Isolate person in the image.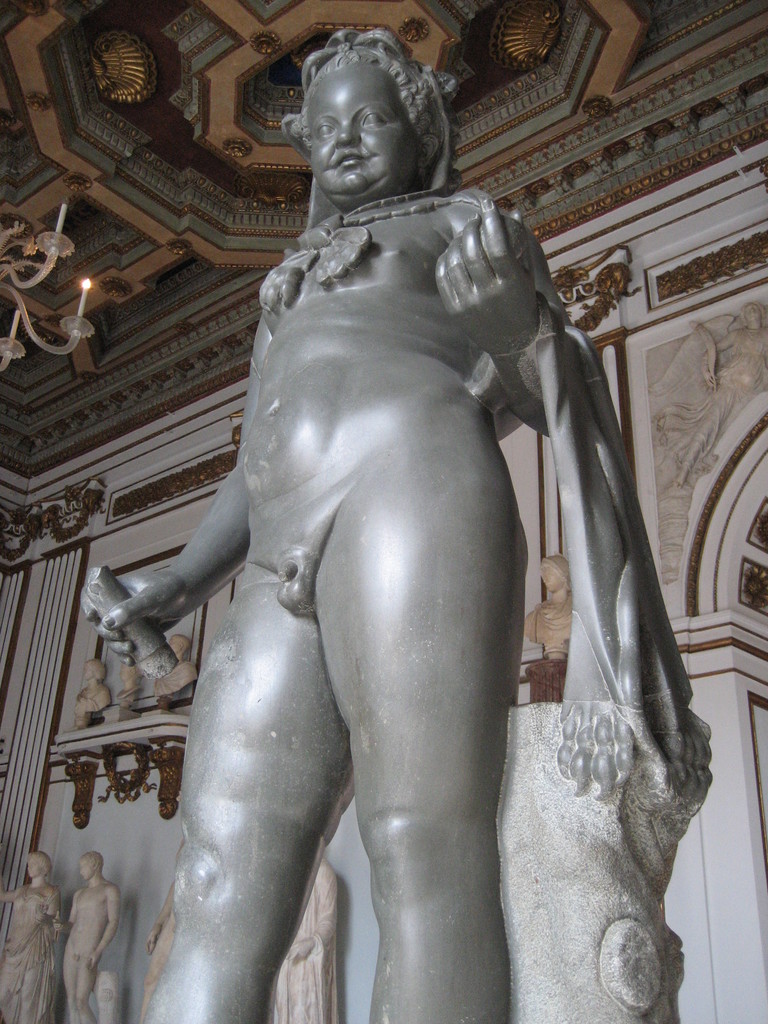
Isolated region: 114,668,141,694.
